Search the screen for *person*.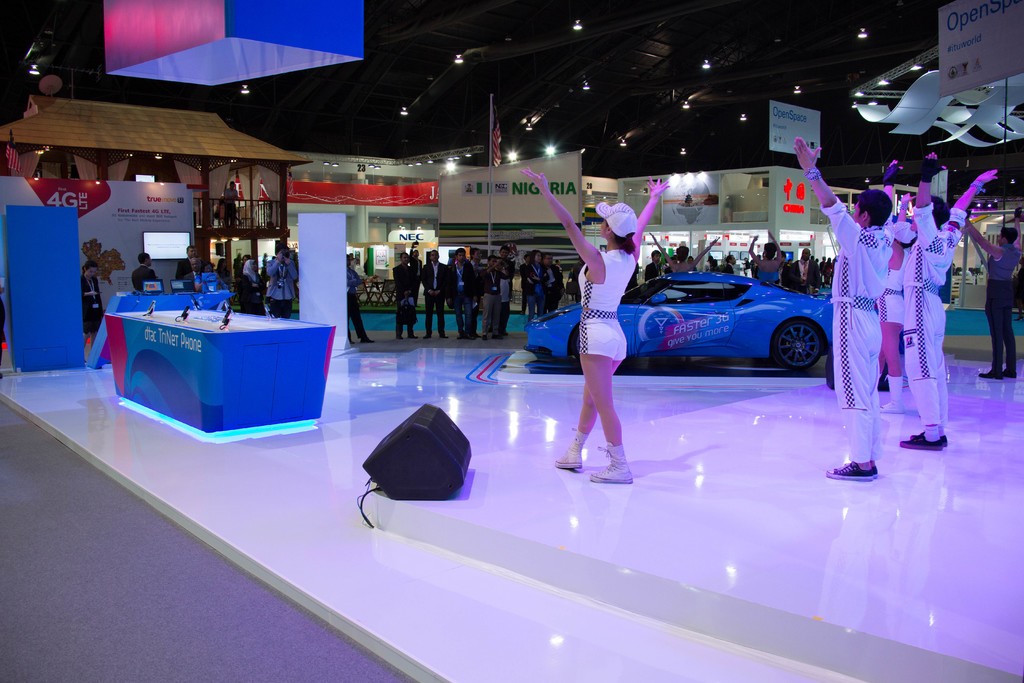
Found at box=[540, 251, 557, 314].
